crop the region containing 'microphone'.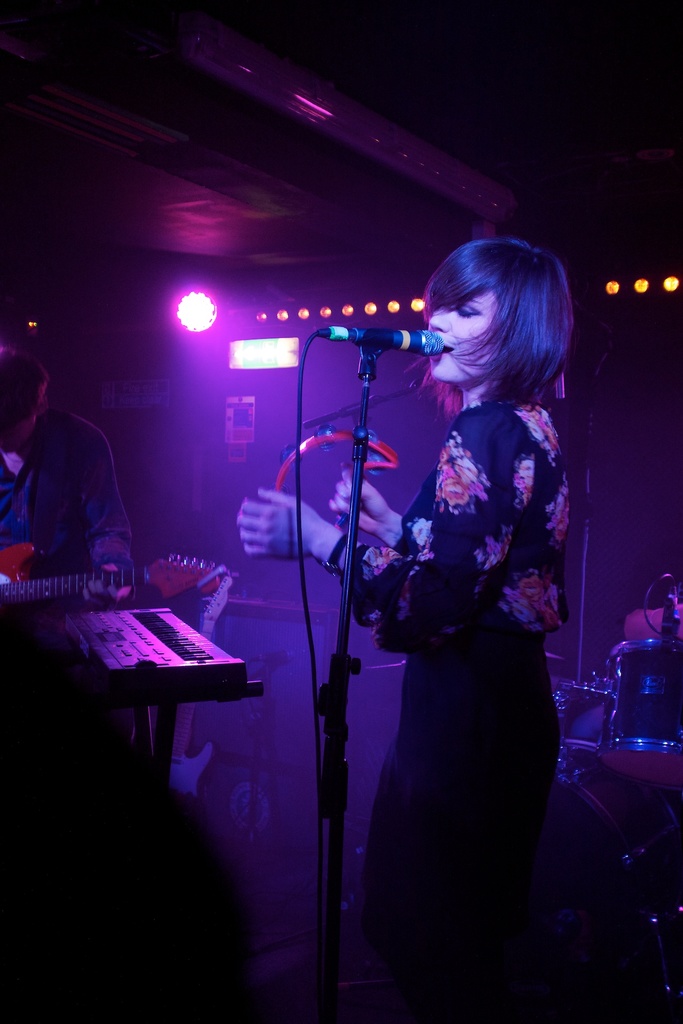
Crop region: detection(324, 328, 442, 357).
